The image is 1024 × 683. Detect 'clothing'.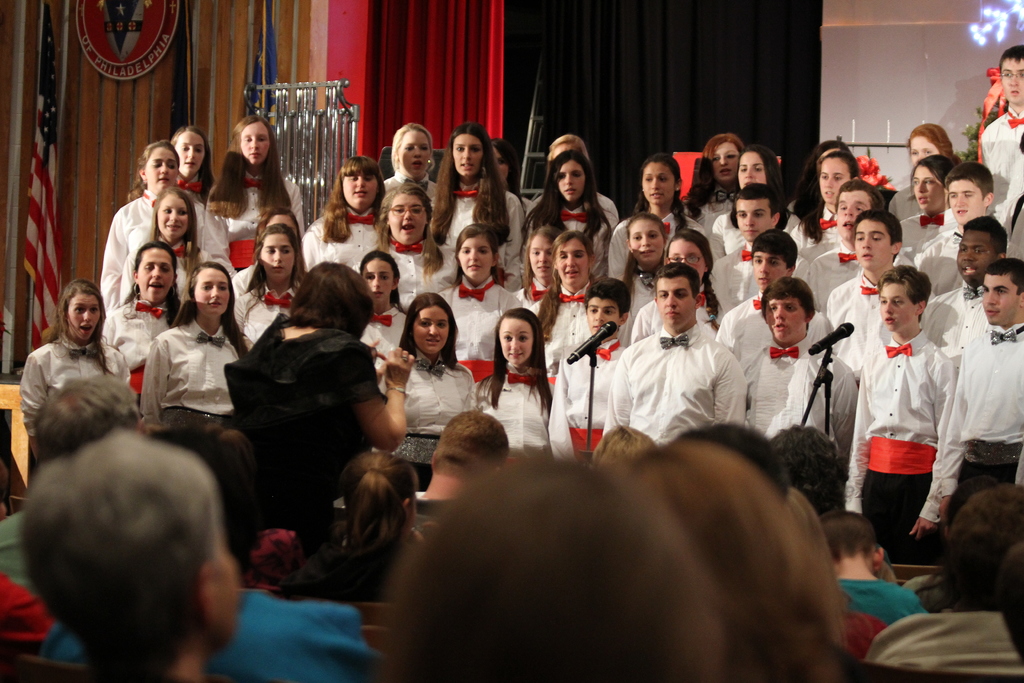
Detection: l=383, t=242, r=461, b=317.
